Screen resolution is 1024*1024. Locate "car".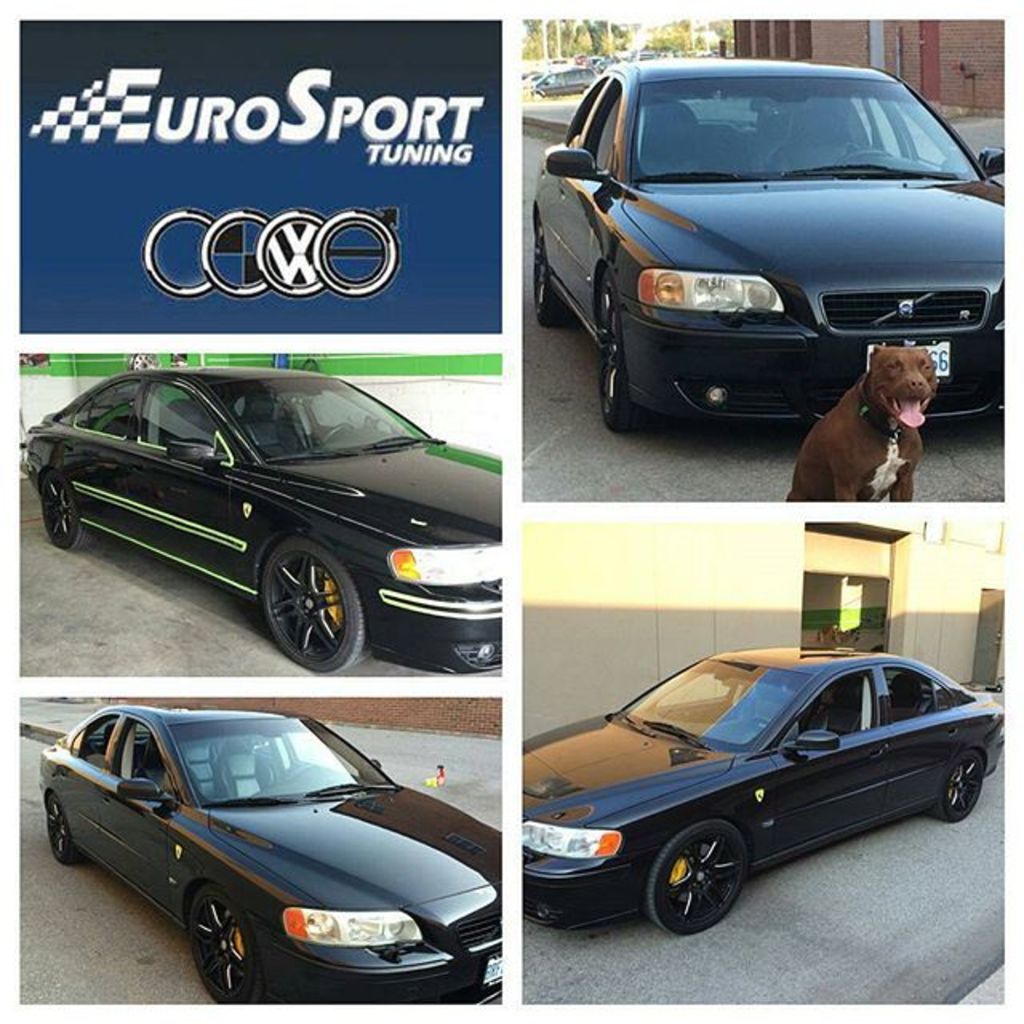
crop(38, 699, 501, 1006).
